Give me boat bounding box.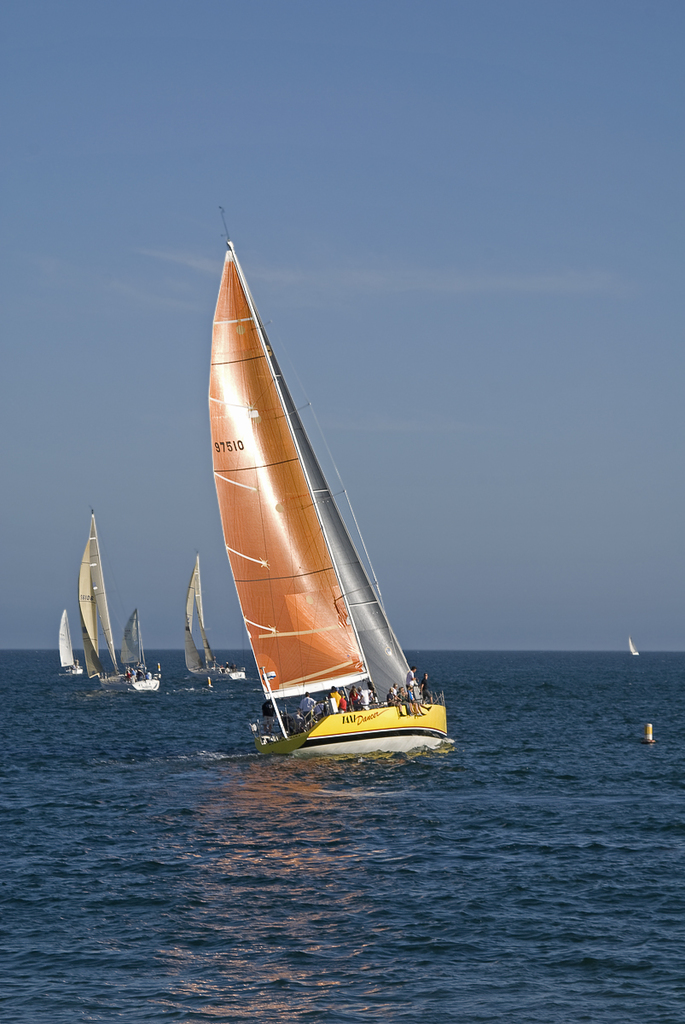
(72,512,160,697).
